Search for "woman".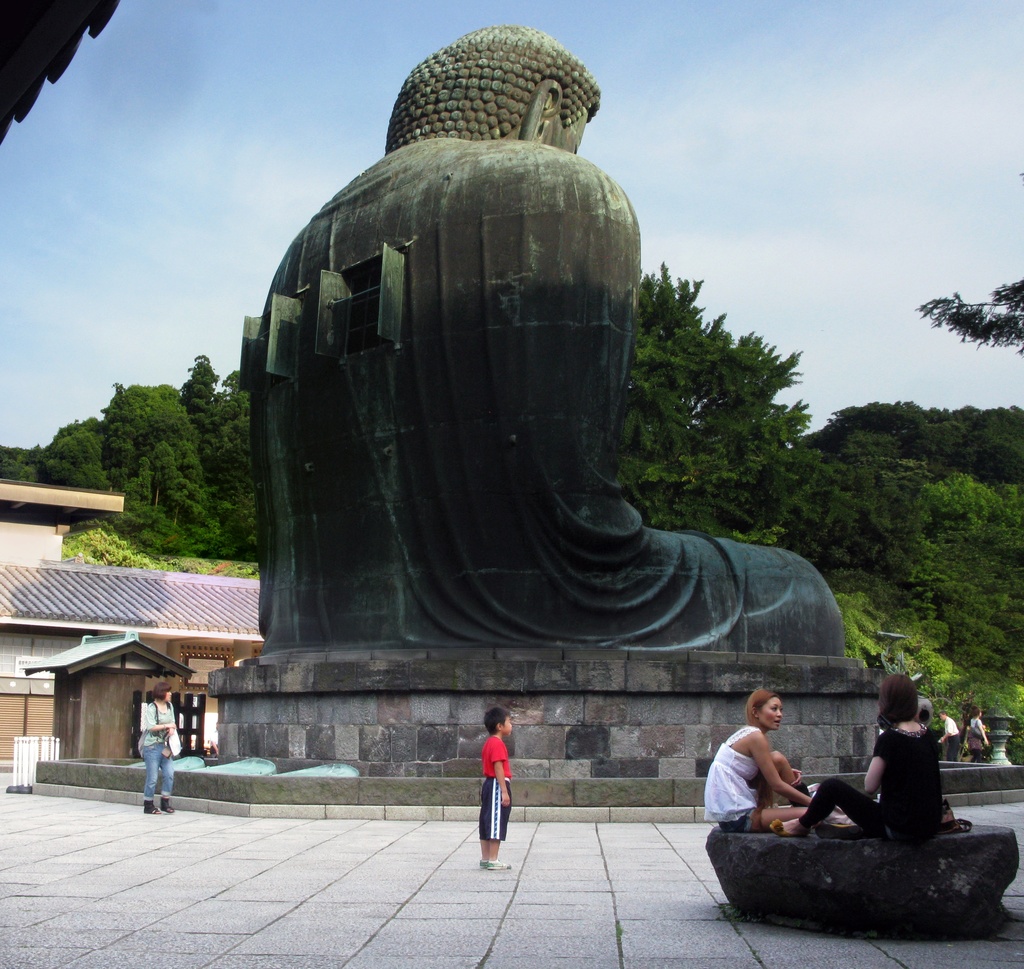
Found at region(964, 709, 990, 765).
